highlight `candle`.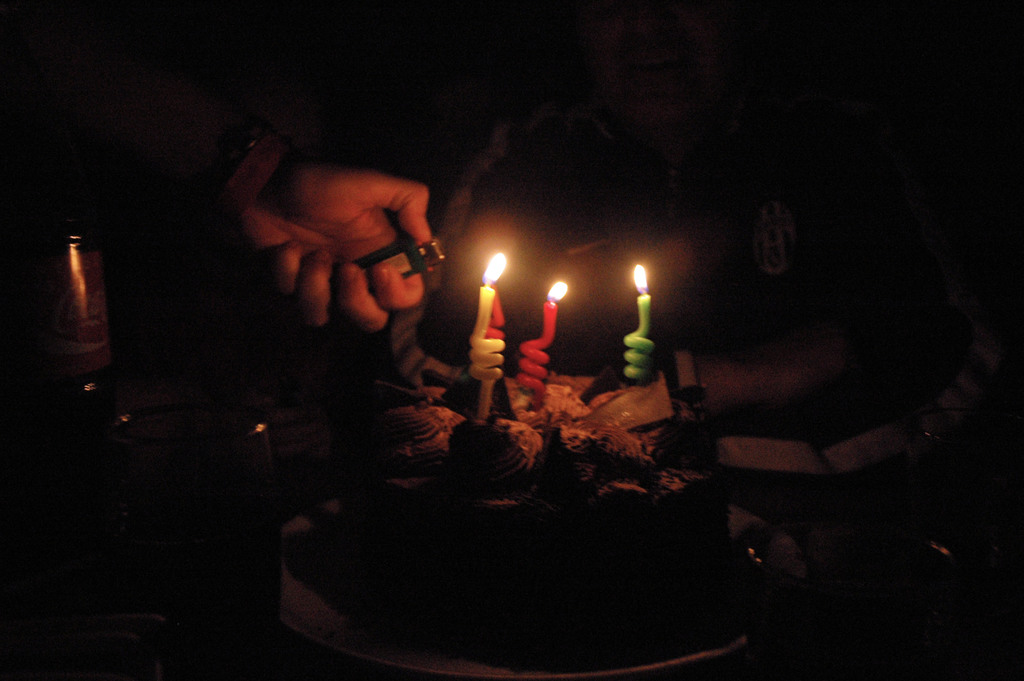
Highlighted region: detection(467, 250, 503, 417).
